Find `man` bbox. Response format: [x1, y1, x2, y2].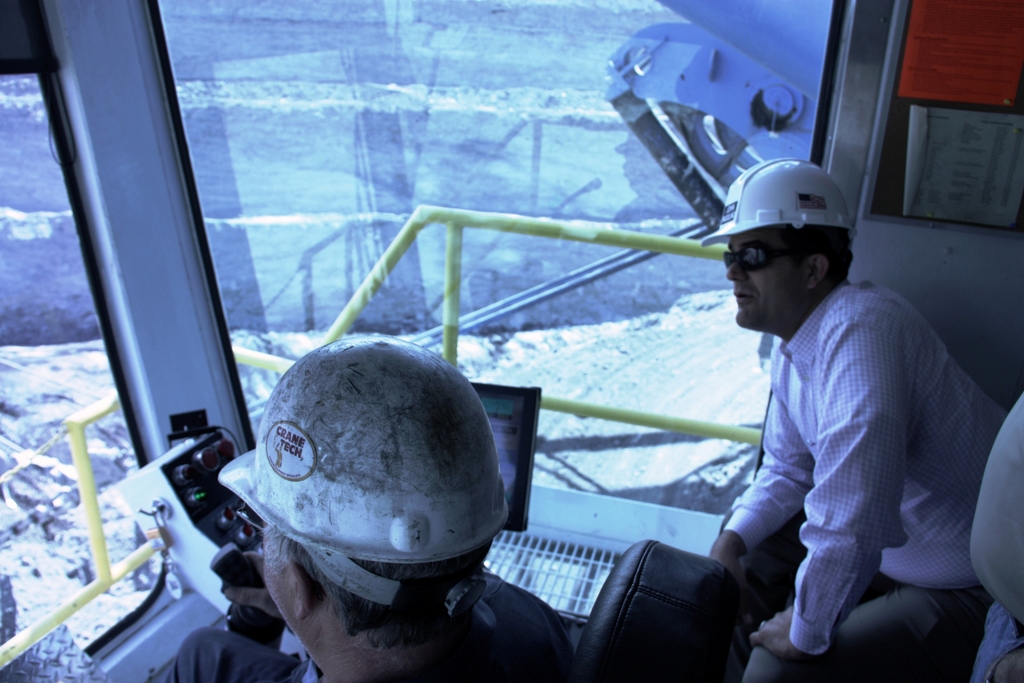
[697, 179, 1002, 668].
